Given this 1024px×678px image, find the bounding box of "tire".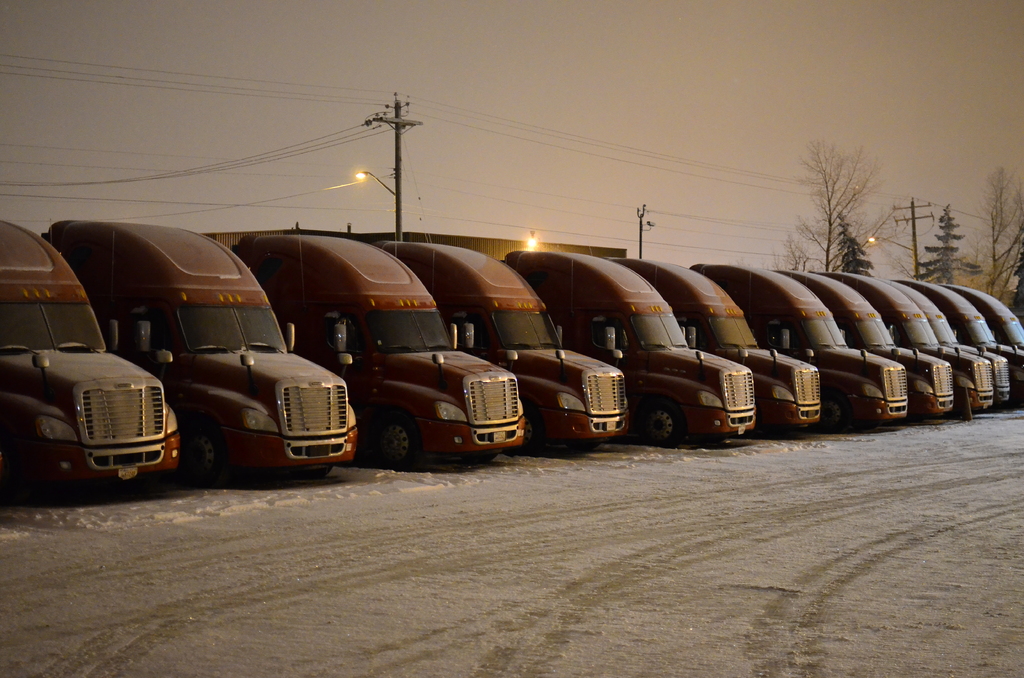
<bbox>189, 435, 226, 486</bbox>.
